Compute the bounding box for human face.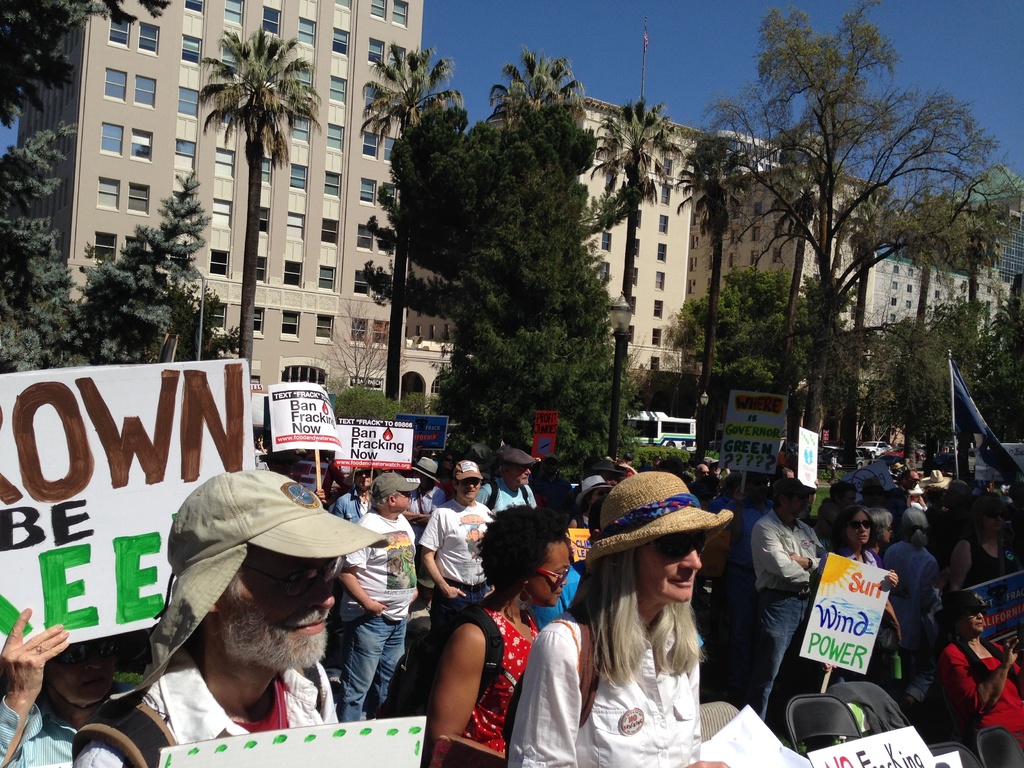
l=222, t=549, r=333, b=664.
